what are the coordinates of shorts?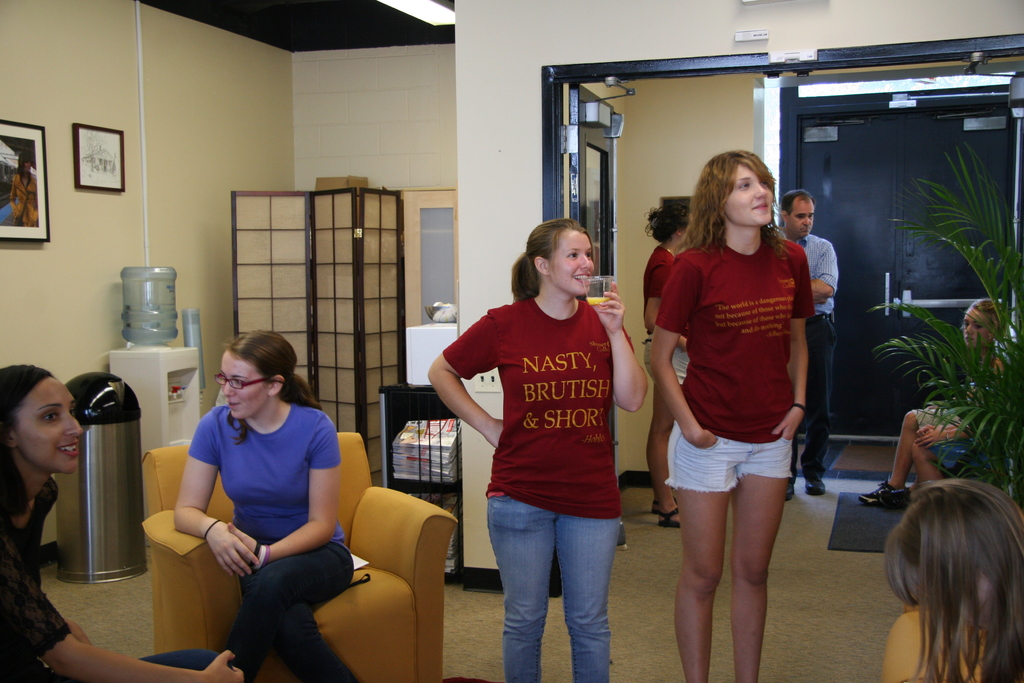
bbox=[676, 439, 807, 489].
